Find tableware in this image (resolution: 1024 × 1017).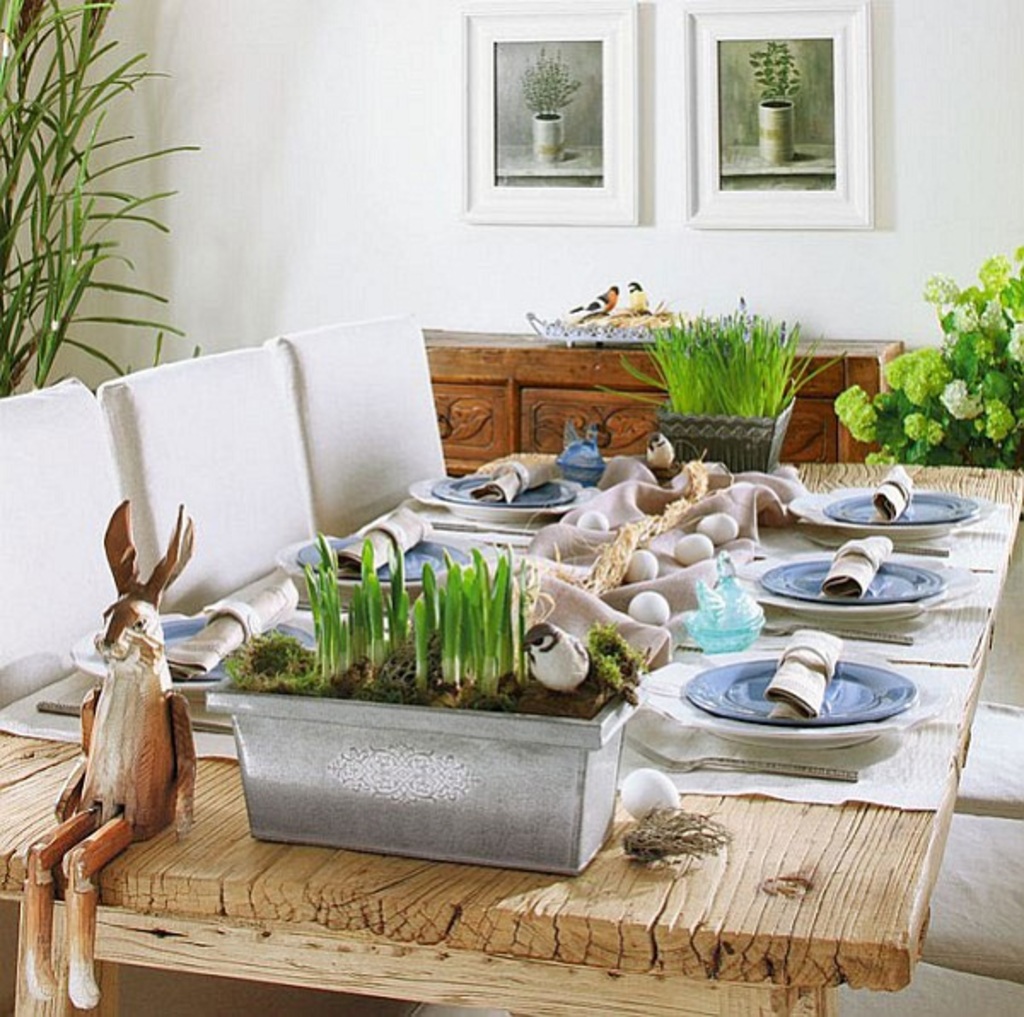
detection(201, 599, 256, 638).
